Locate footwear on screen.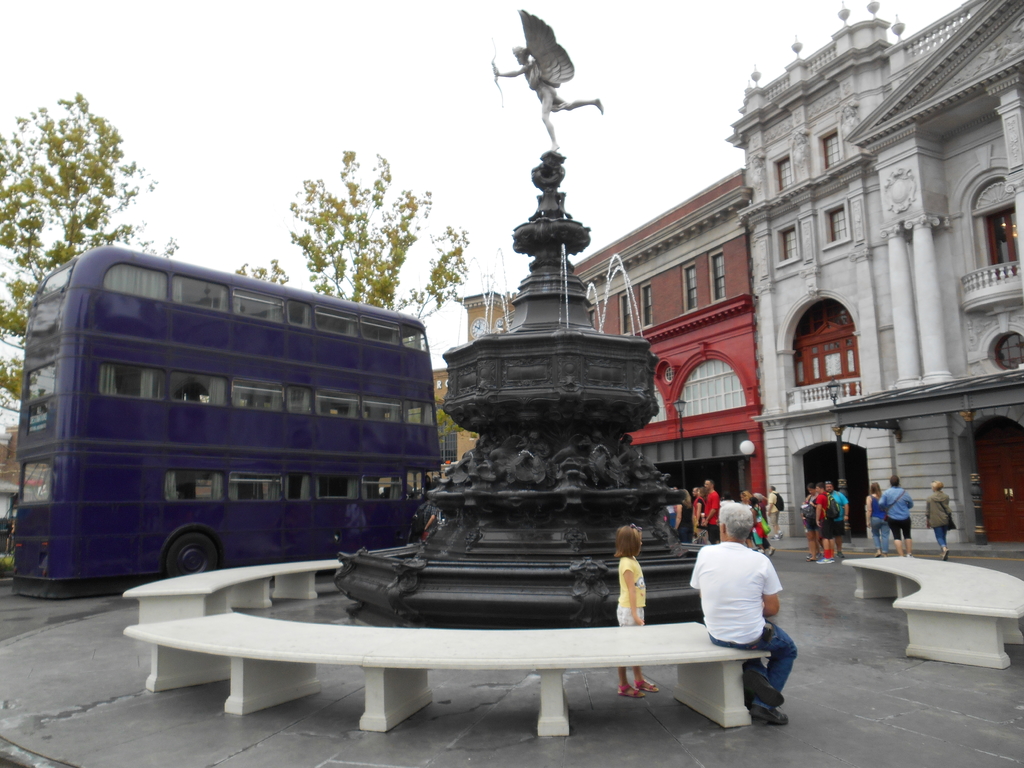
On screen at [x1=753, y1=708, x2=792, y2=720].
